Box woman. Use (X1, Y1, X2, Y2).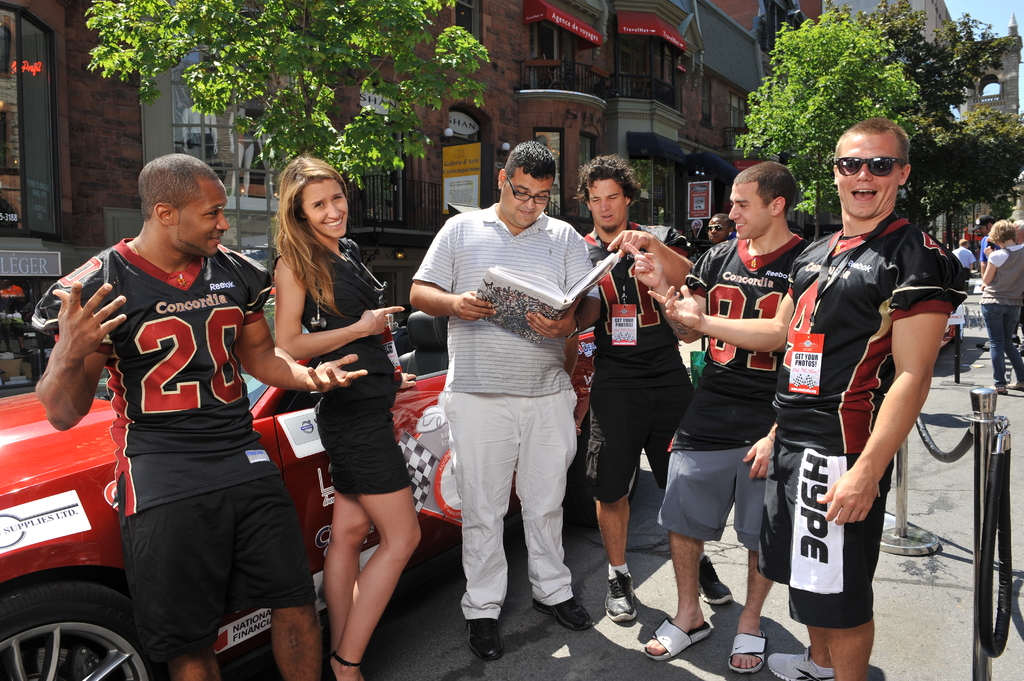
(977, 218, 1023, 397).
